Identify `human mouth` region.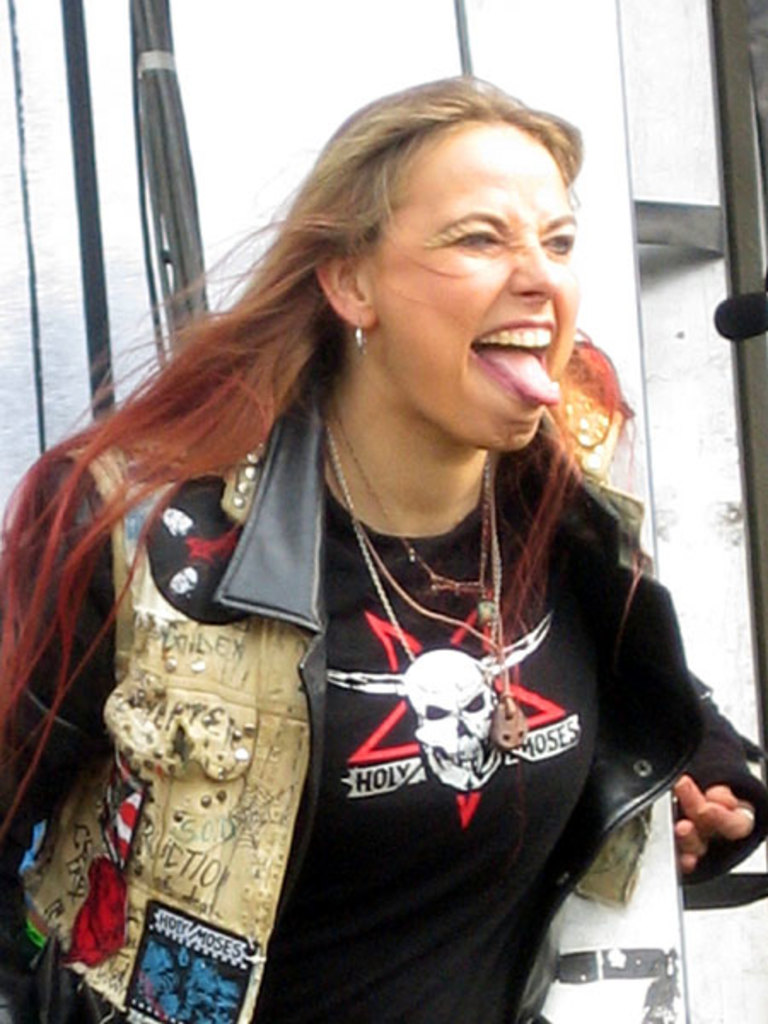
Region: (466,317,565,410).
